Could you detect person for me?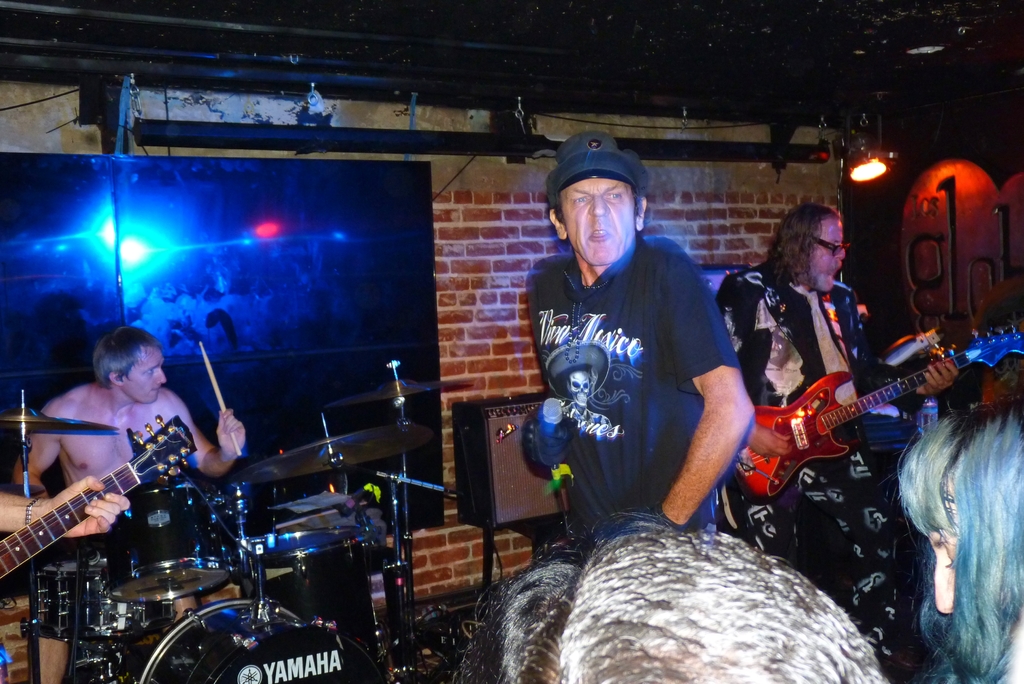
Detection result: 16:299:205:651.
